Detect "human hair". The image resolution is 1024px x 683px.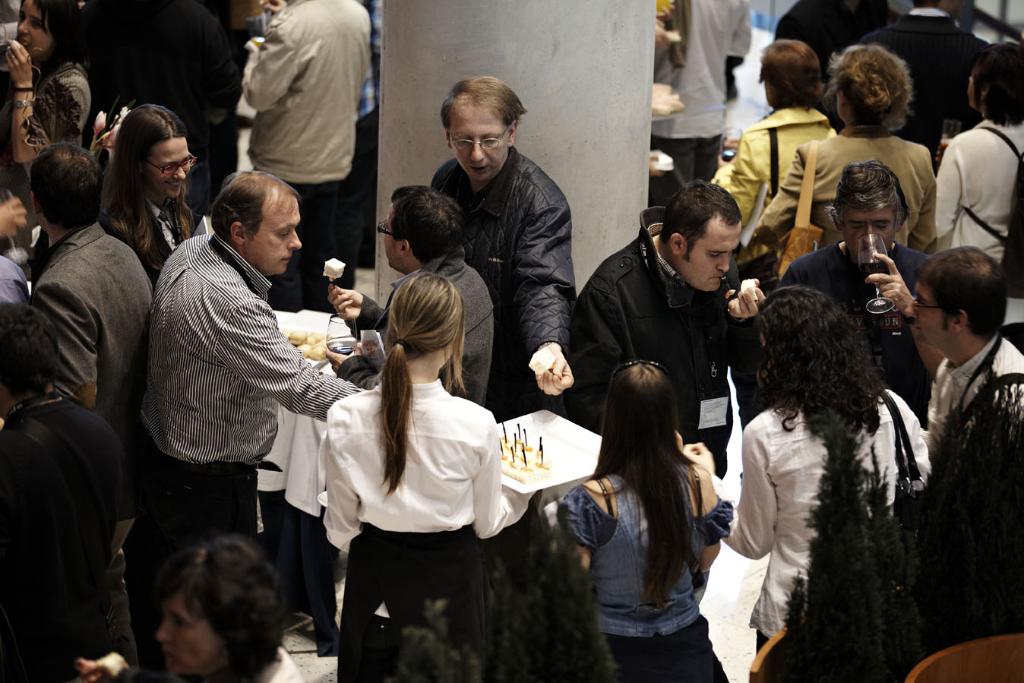
l=658, t=182, r=742, b=258.
